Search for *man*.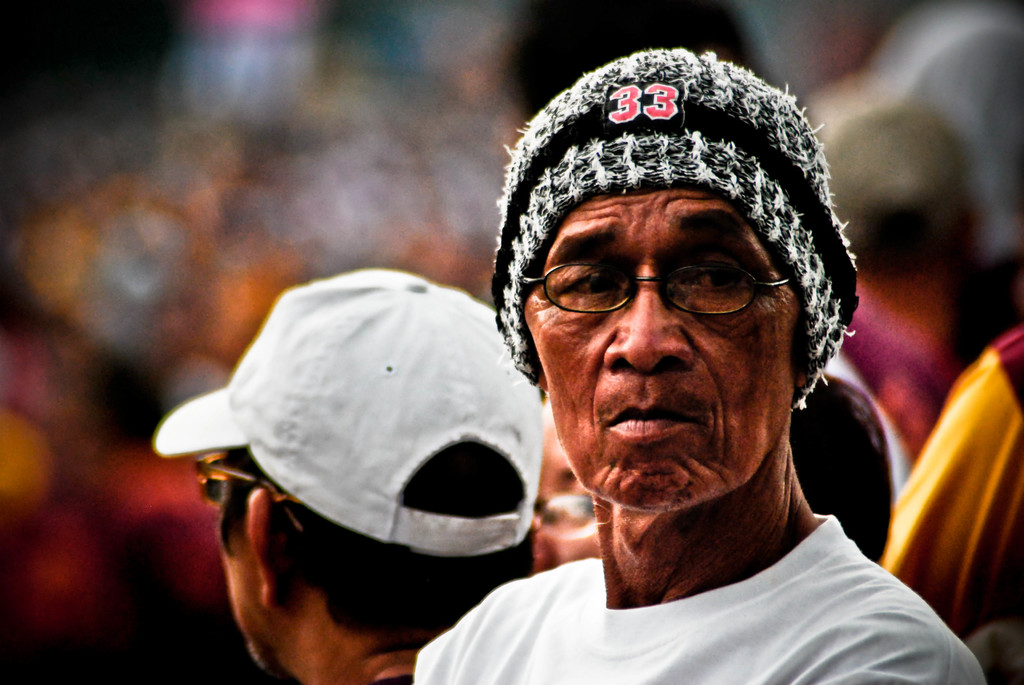
Found at (x1=405, y1=44, x2=980, y2=680).
